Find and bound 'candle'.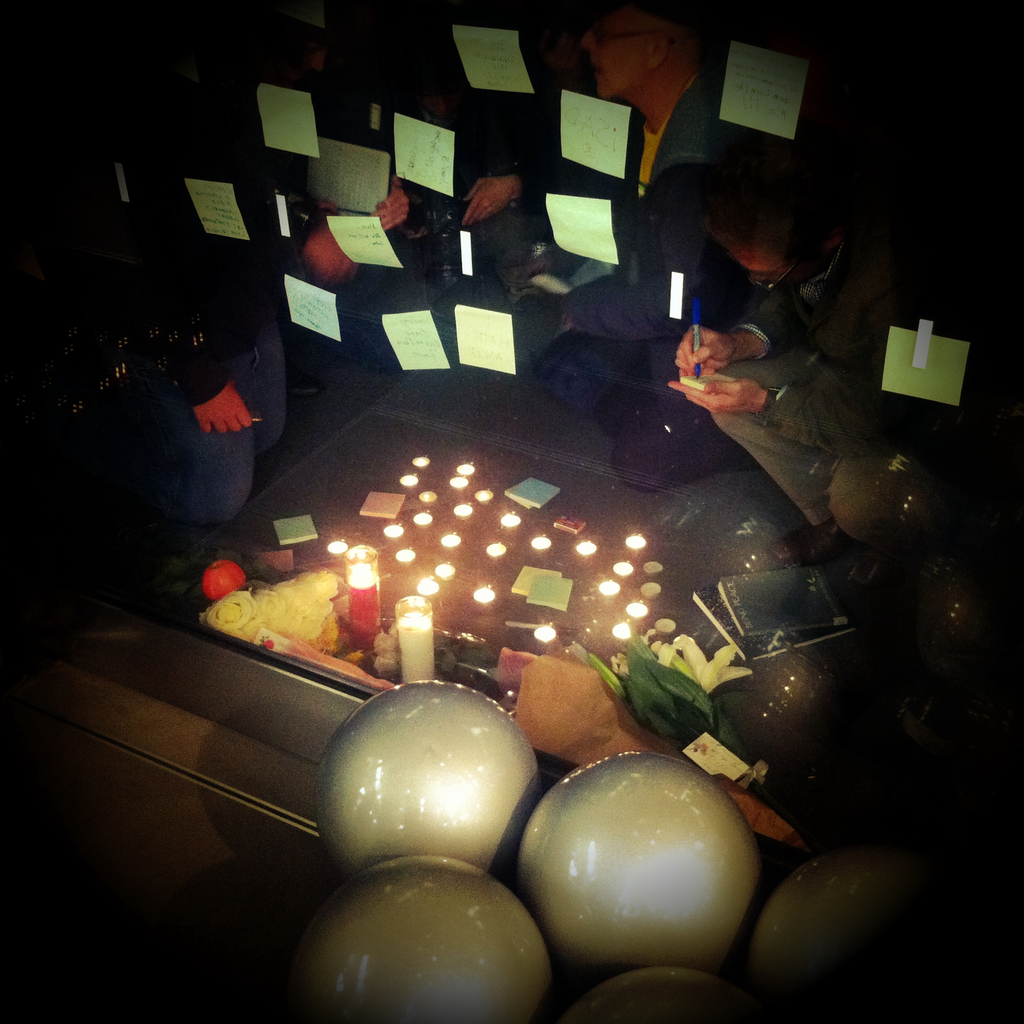
Bound: x1=398, y1=550, x2=416, y2=563.
